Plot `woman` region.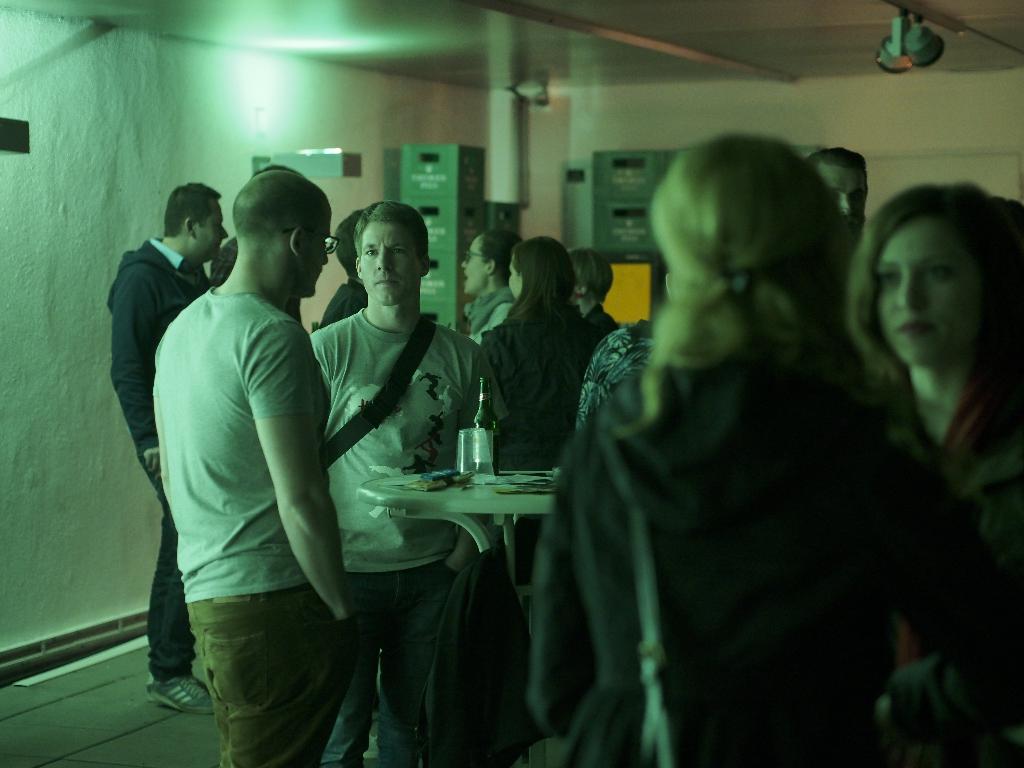
Plotted at {"left": 525, "top": 129, "right": 1009, "bottom": 767}.
